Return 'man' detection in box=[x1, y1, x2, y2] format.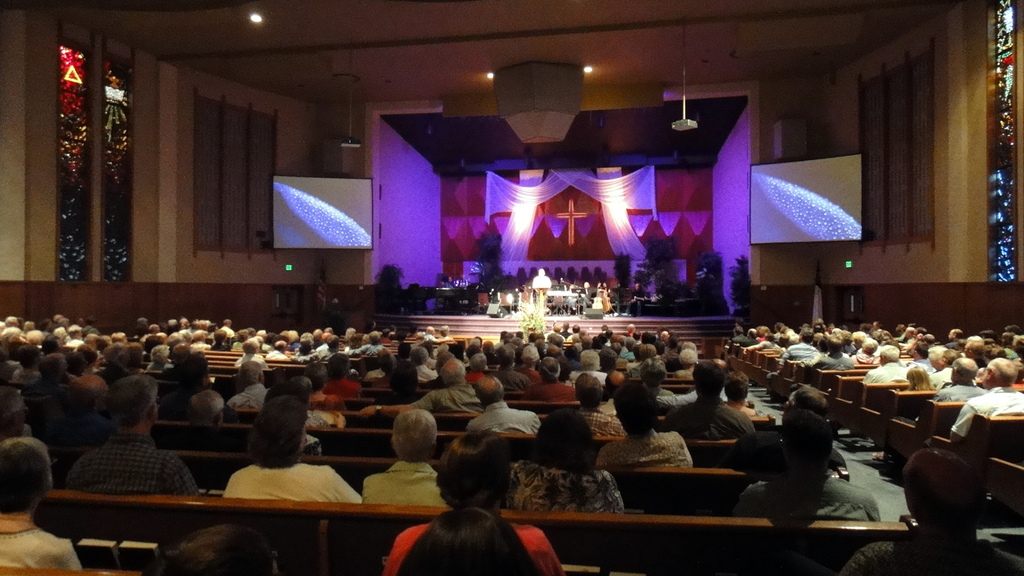
box=[947, 352, 977, 403].
